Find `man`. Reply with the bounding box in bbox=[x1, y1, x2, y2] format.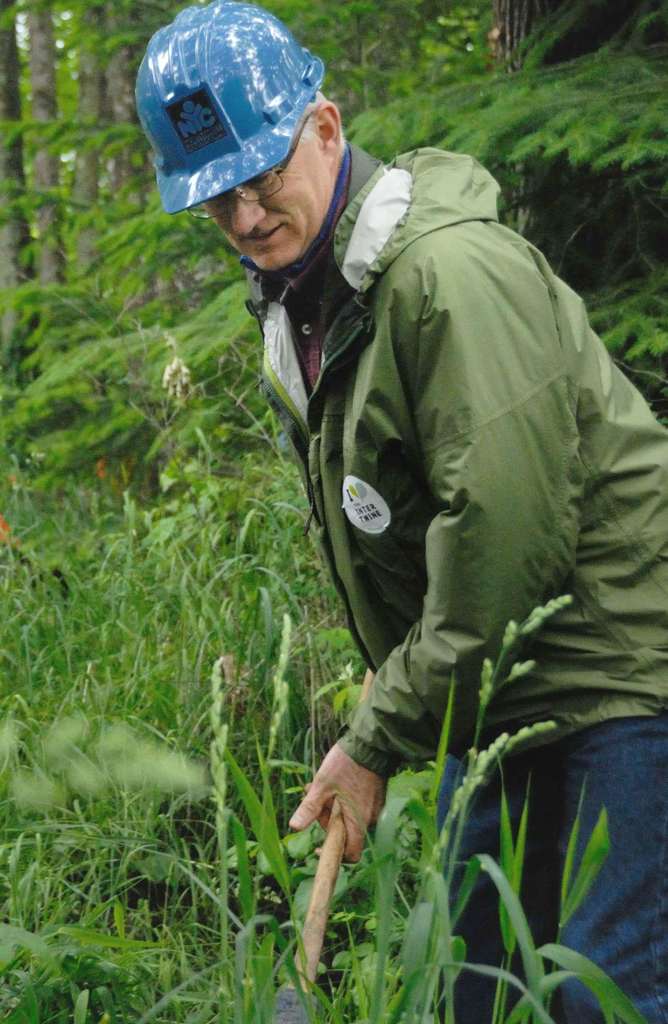
bbox=[154, 36, 647, 949].
